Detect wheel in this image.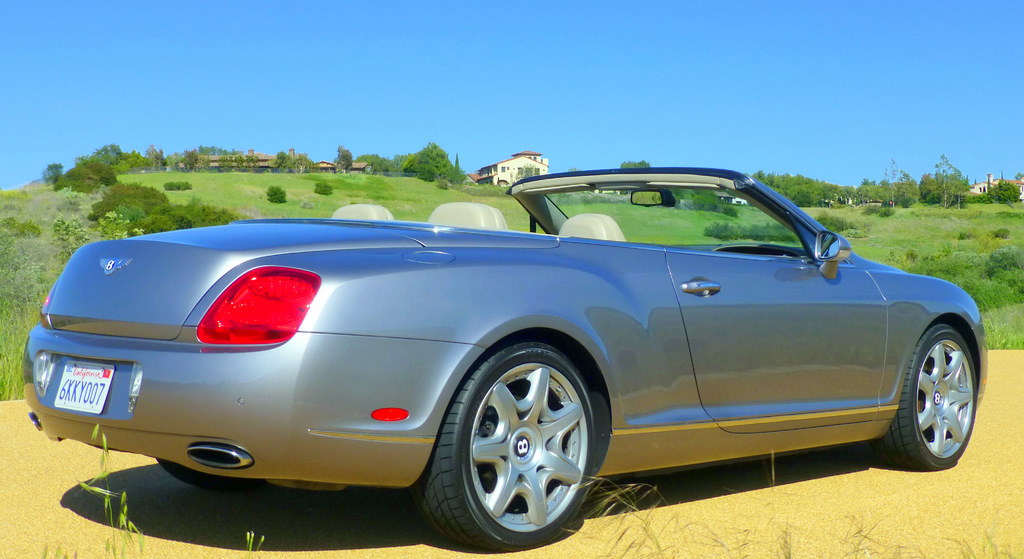
Detection: x1=878, y1=321, x2=978, y2=471.
